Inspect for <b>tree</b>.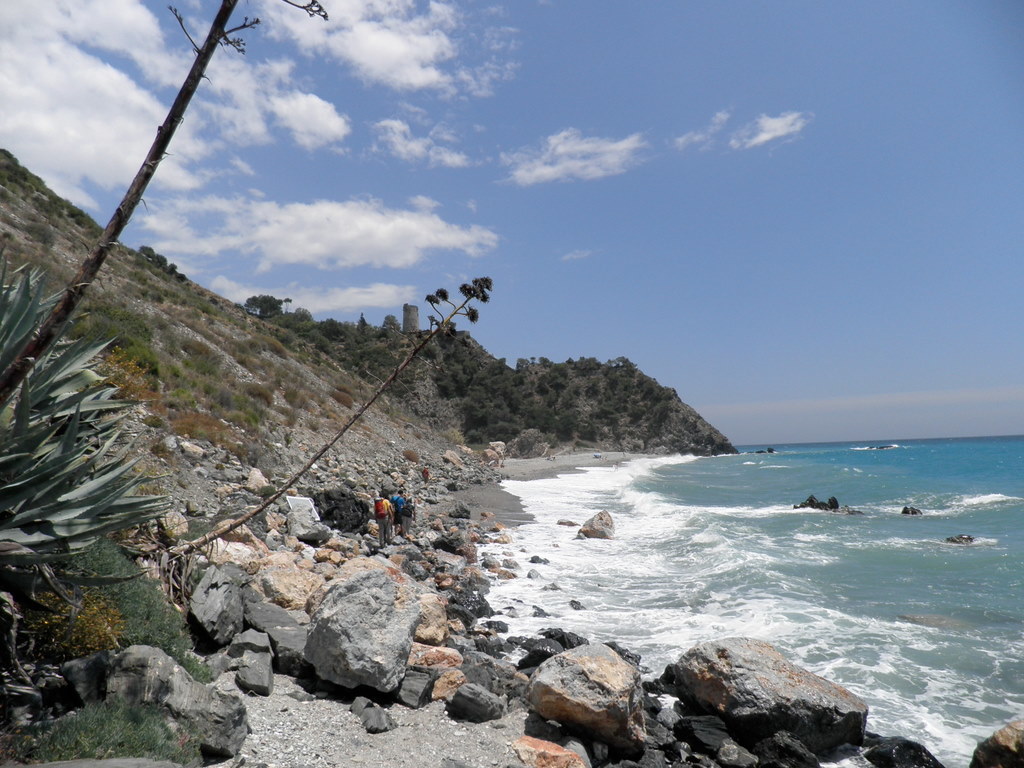
Inspection: left=562, top=355, right=596, bottom=376.
